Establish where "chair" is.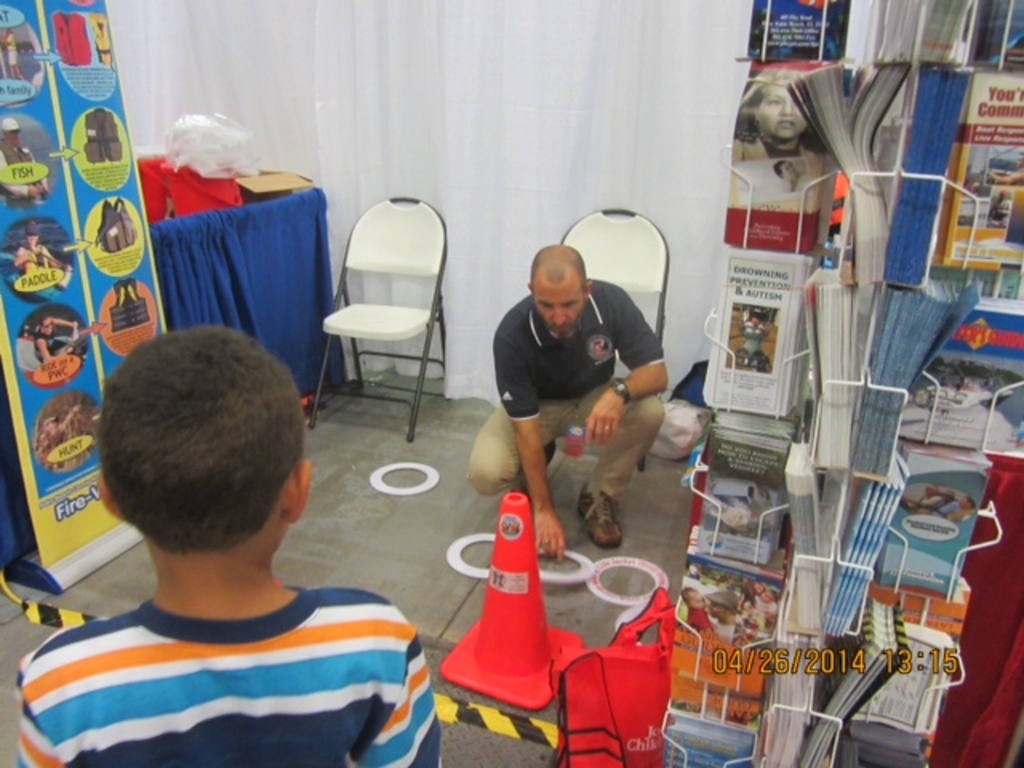
Established at region(558, 208, 669, 472).
